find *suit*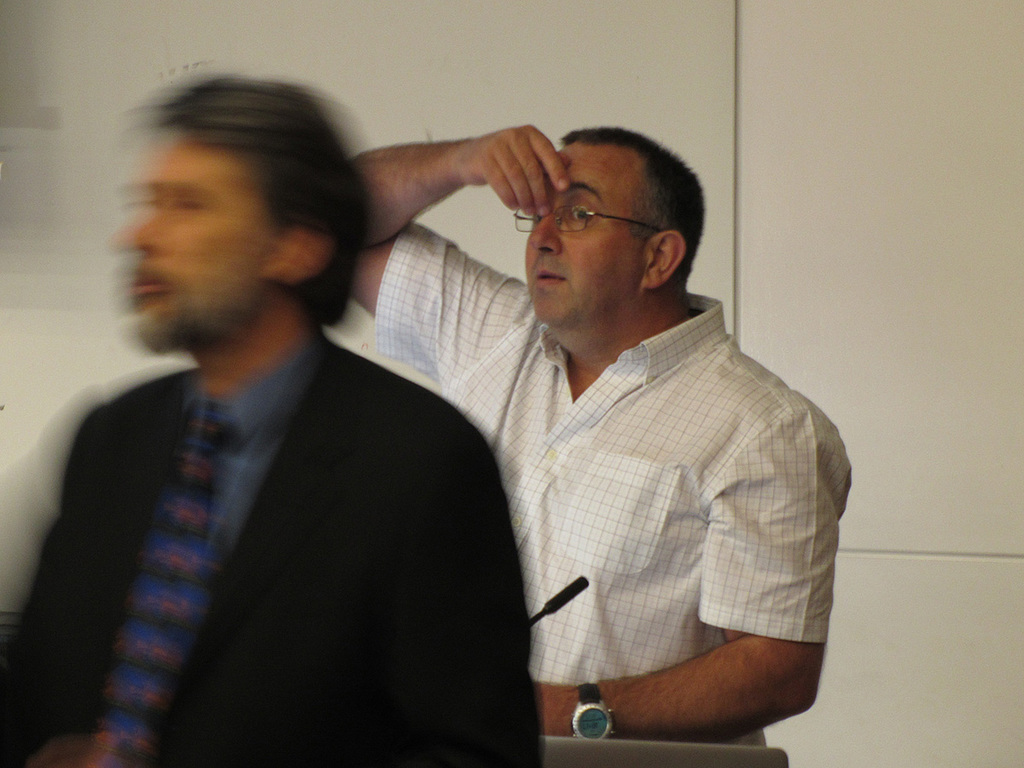
31 228 504 753
